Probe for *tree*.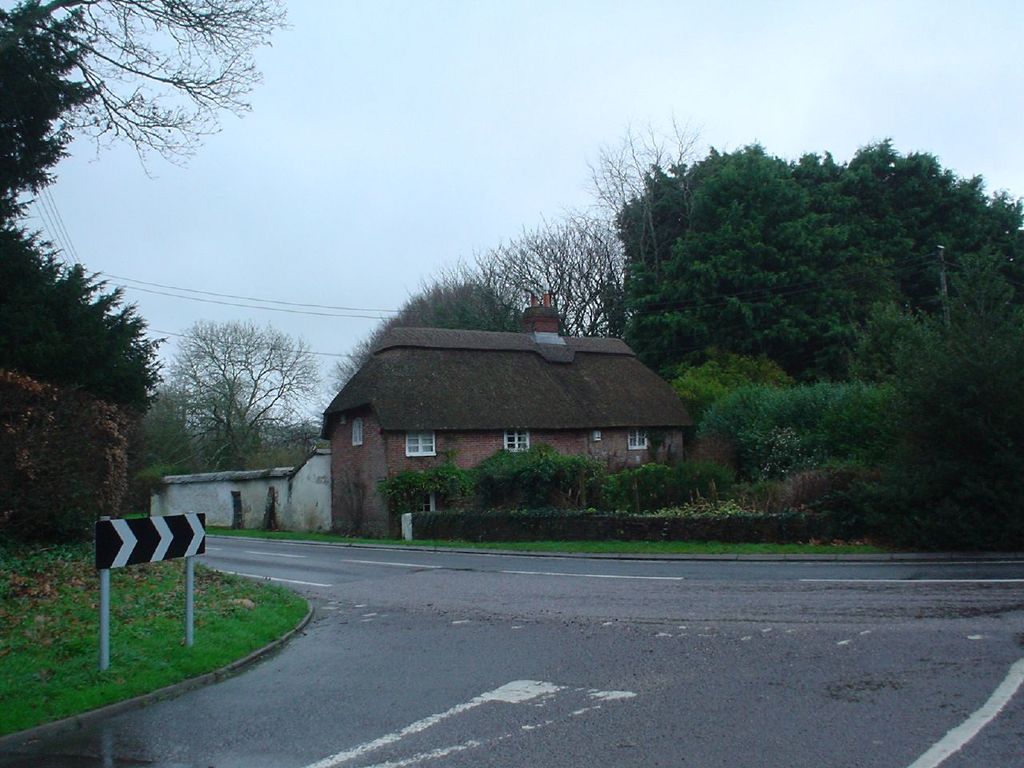
Probe result: 0 230 182 432.
